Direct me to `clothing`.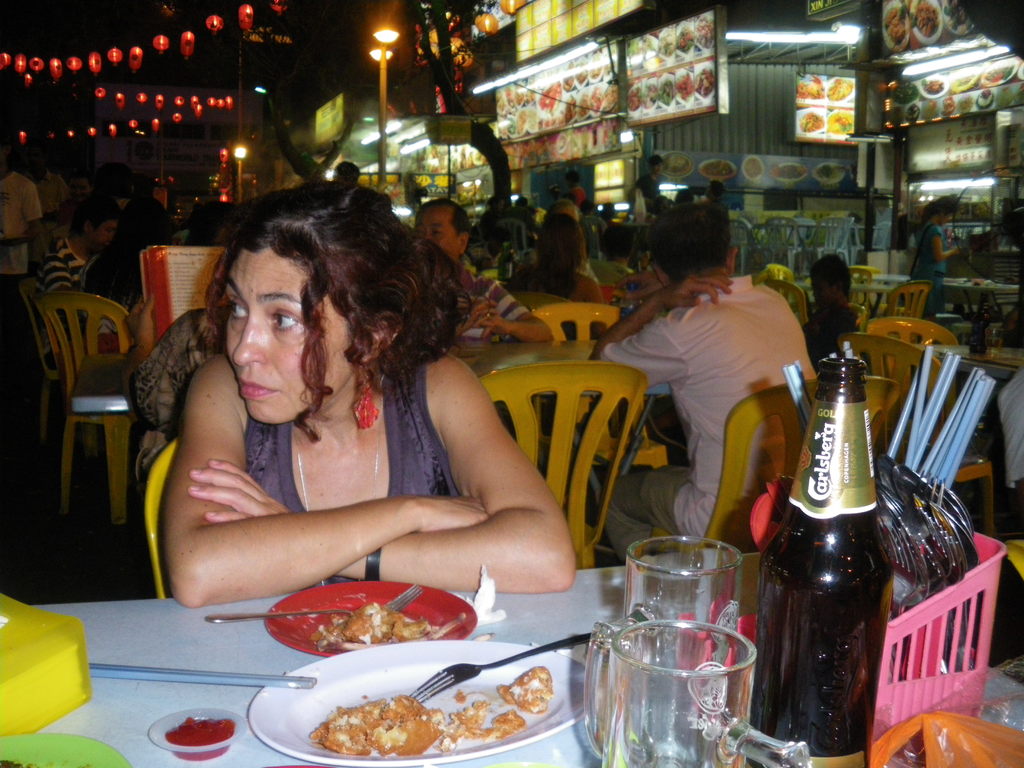
Direction: l=35, t=232, r=84, b=354.
